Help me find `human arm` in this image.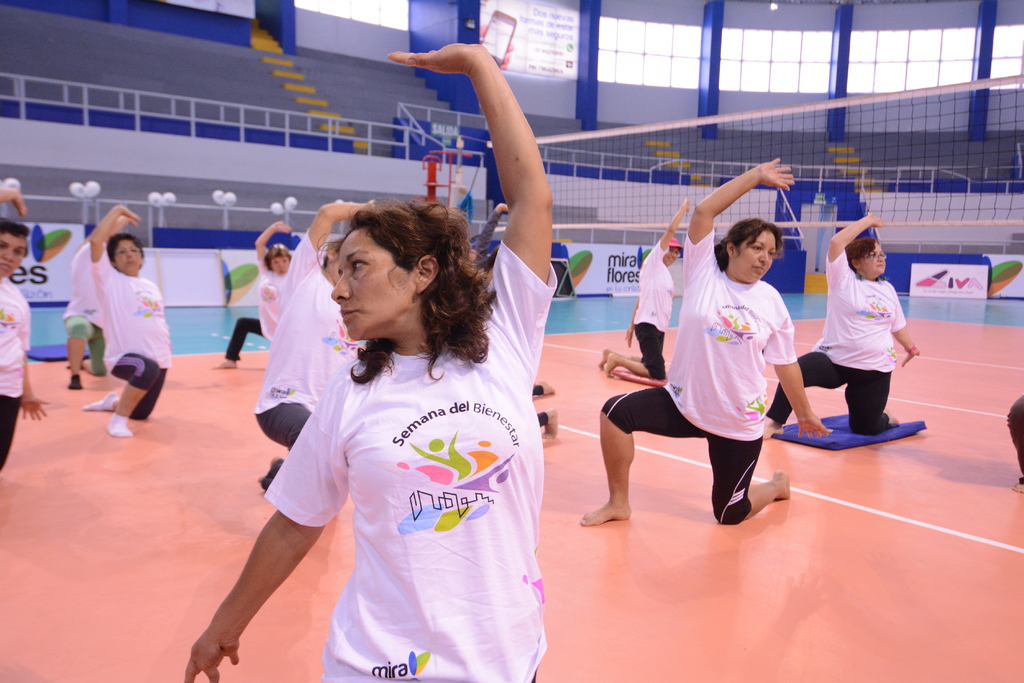
Found it: bbox=(824, 210, 885, 277).
